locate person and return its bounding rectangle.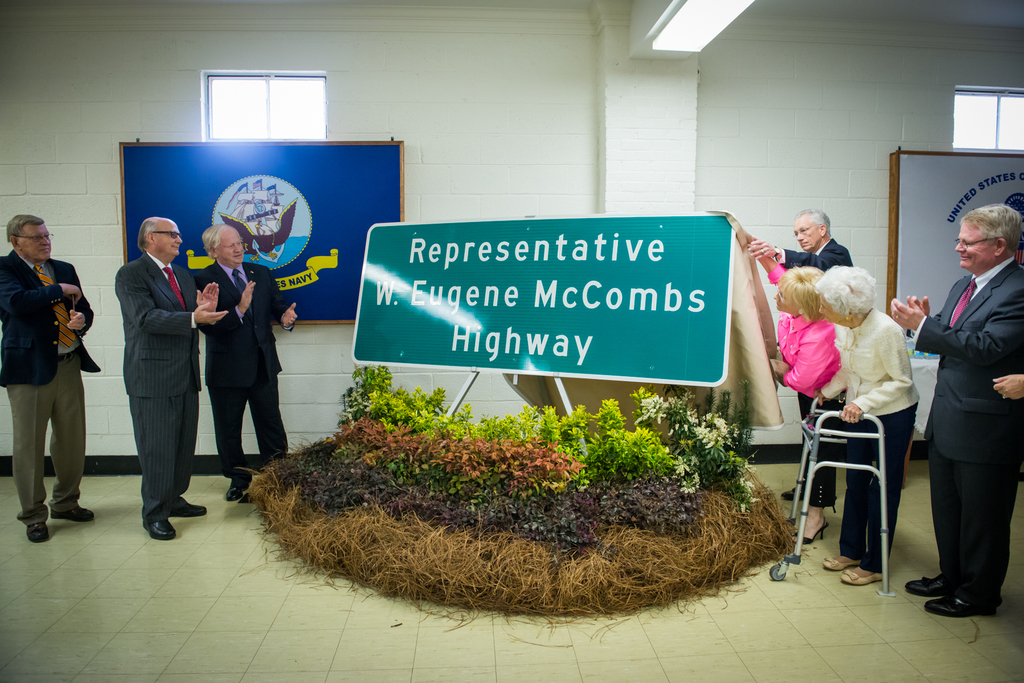
pyautogui.locateOnScreen(730, 236, 843, 439).
